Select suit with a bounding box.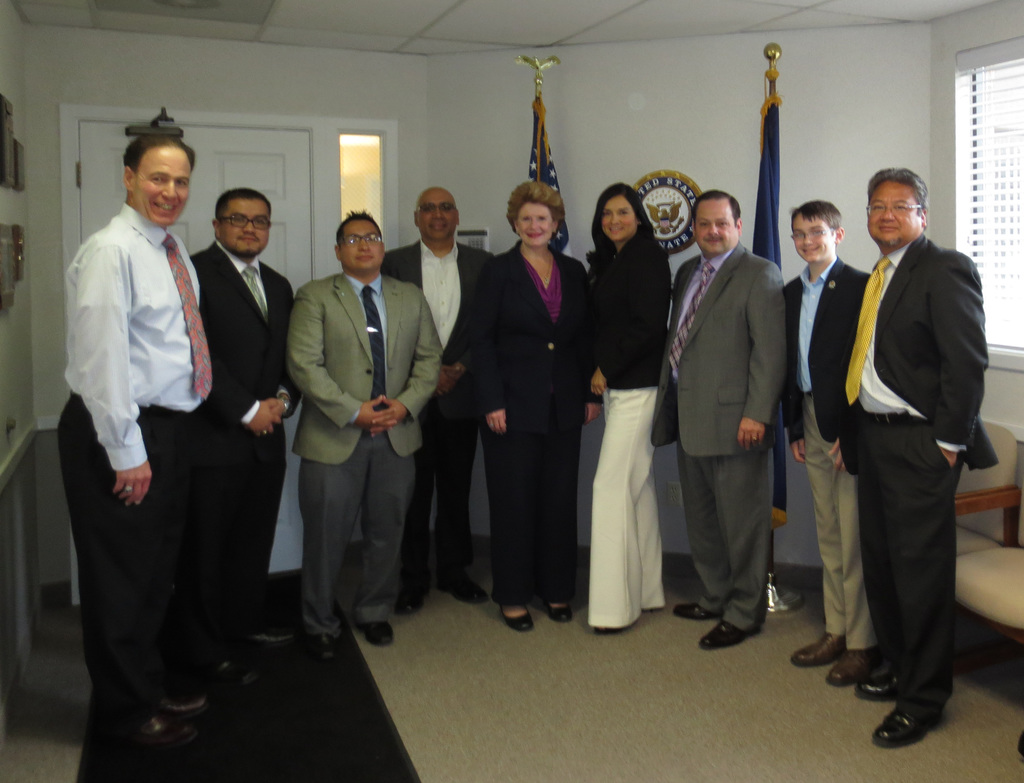
x1=780 y1=256 x2=873 y2=650.
